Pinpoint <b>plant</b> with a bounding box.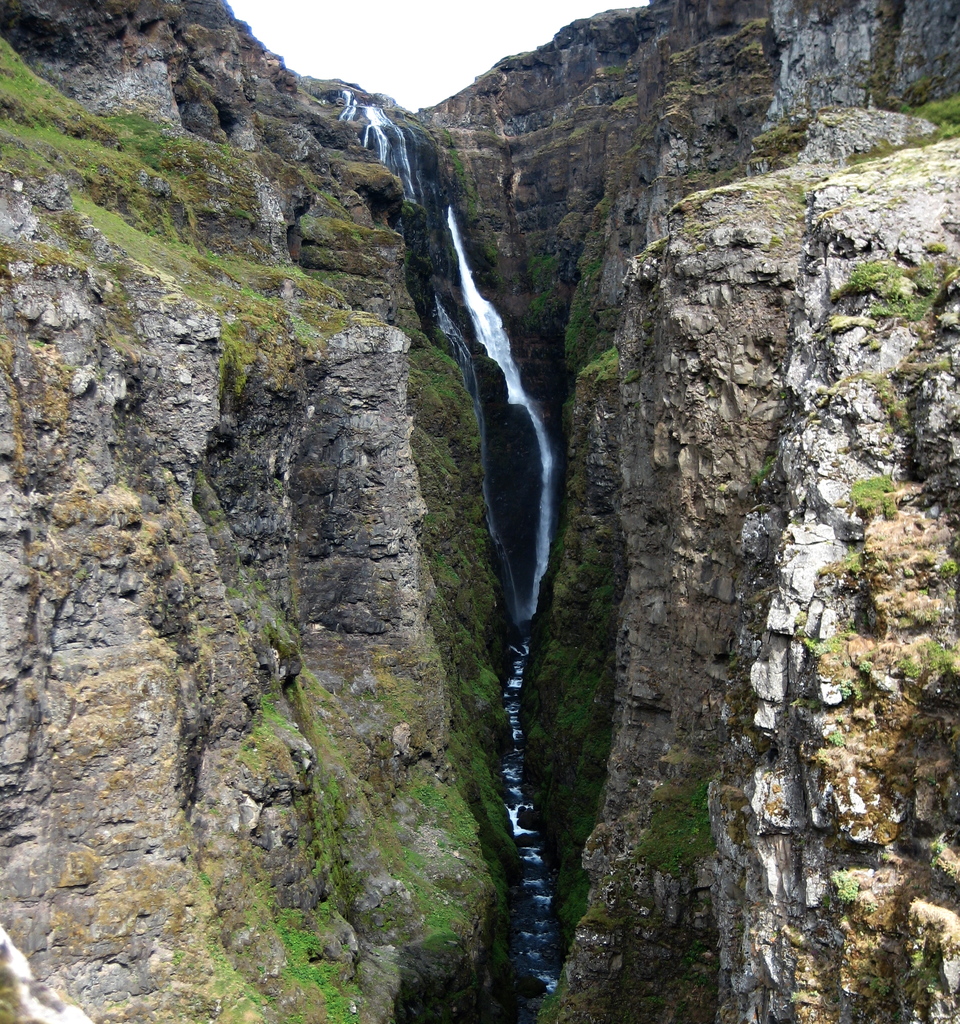
left=566, top=266, right=598, bottom=364.
